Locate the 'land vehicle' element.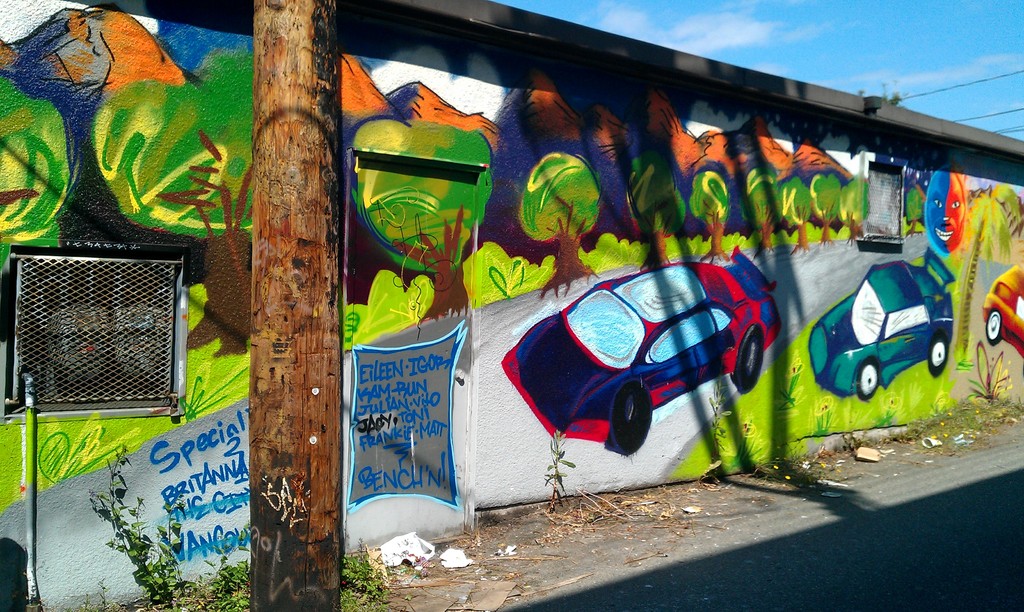
Element bbox: pyautogui.locateOnScreen(808, 248, 955, 401).
